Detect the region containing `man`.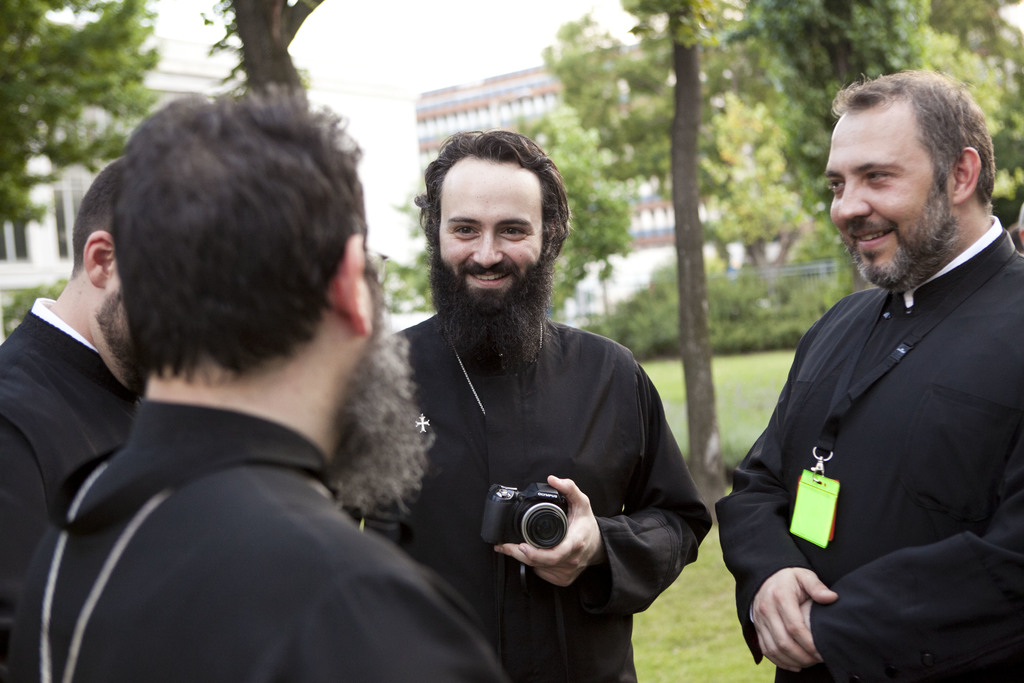
0/161/143/682.
